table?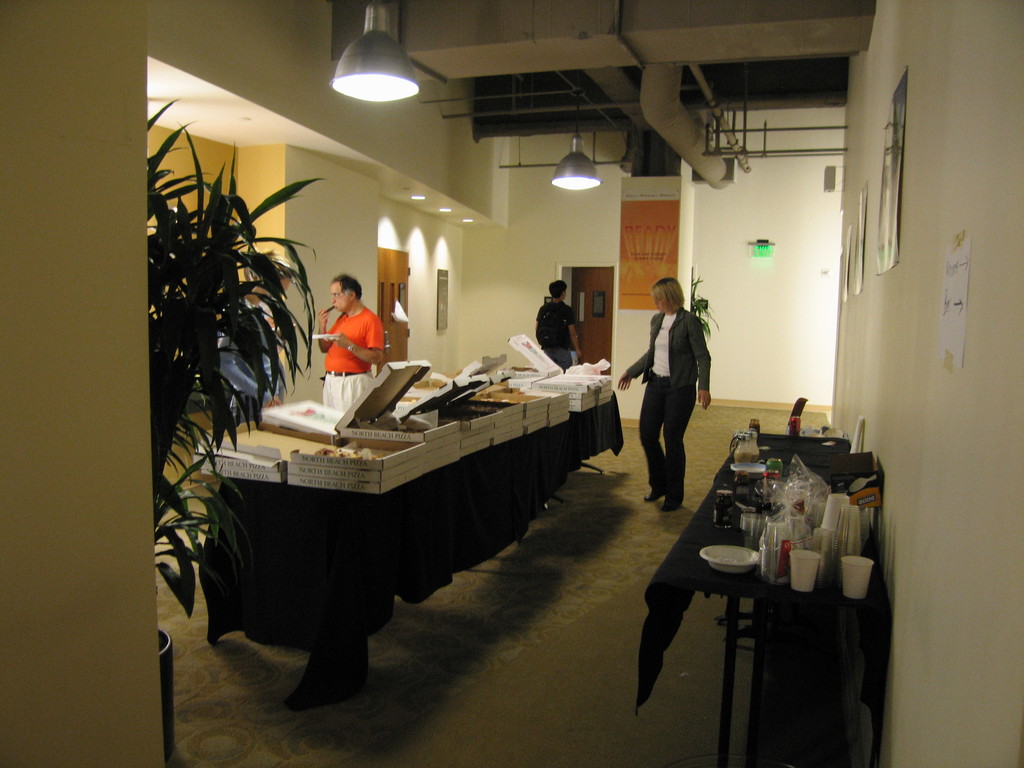
[657, 442, 890, 767]
